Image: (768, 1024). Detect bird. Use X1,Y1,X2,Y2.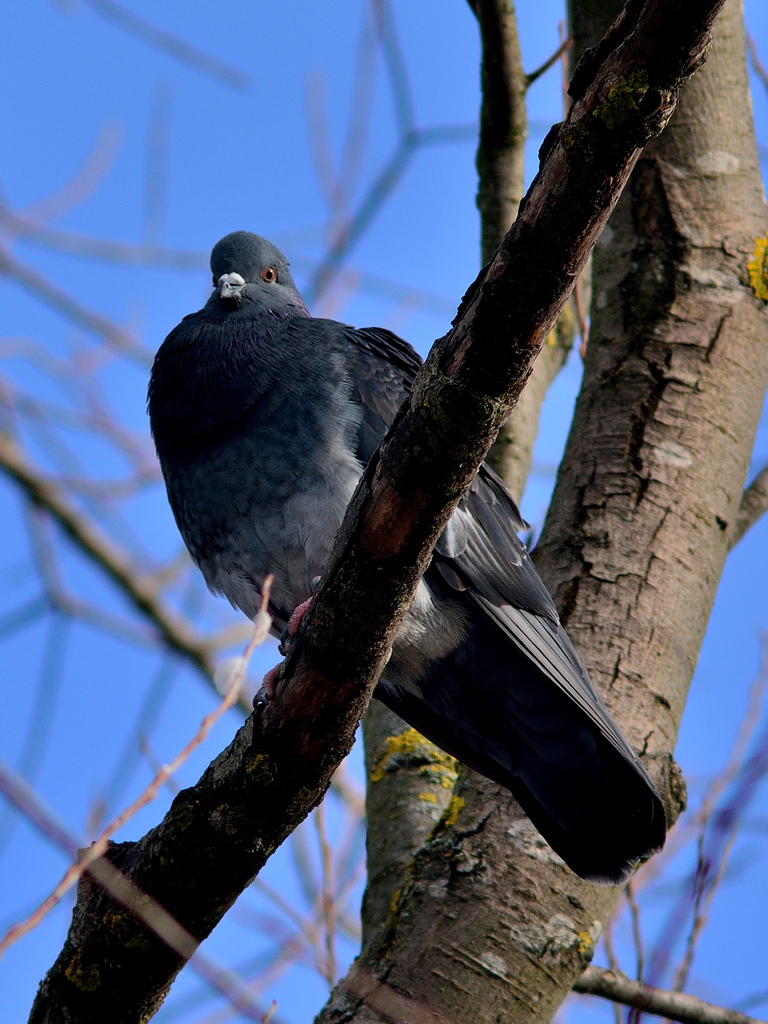
145,228,672,886.
